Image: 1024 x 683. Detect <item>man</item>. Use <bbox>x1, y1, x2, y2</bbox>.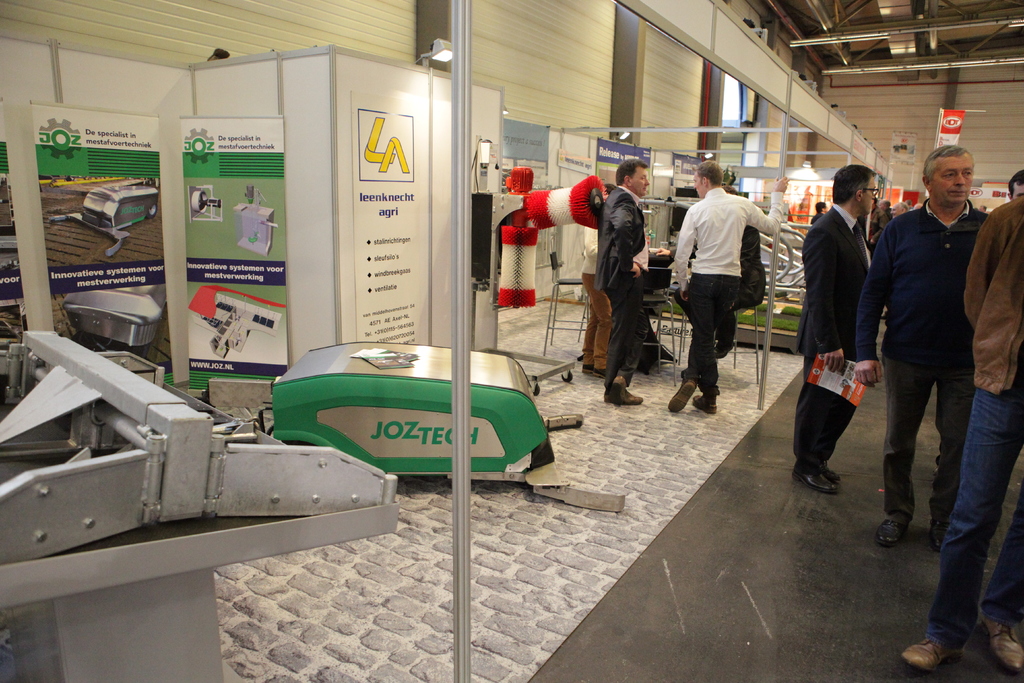
<bbox>1007, 167, 1023, 202</bbox>.
